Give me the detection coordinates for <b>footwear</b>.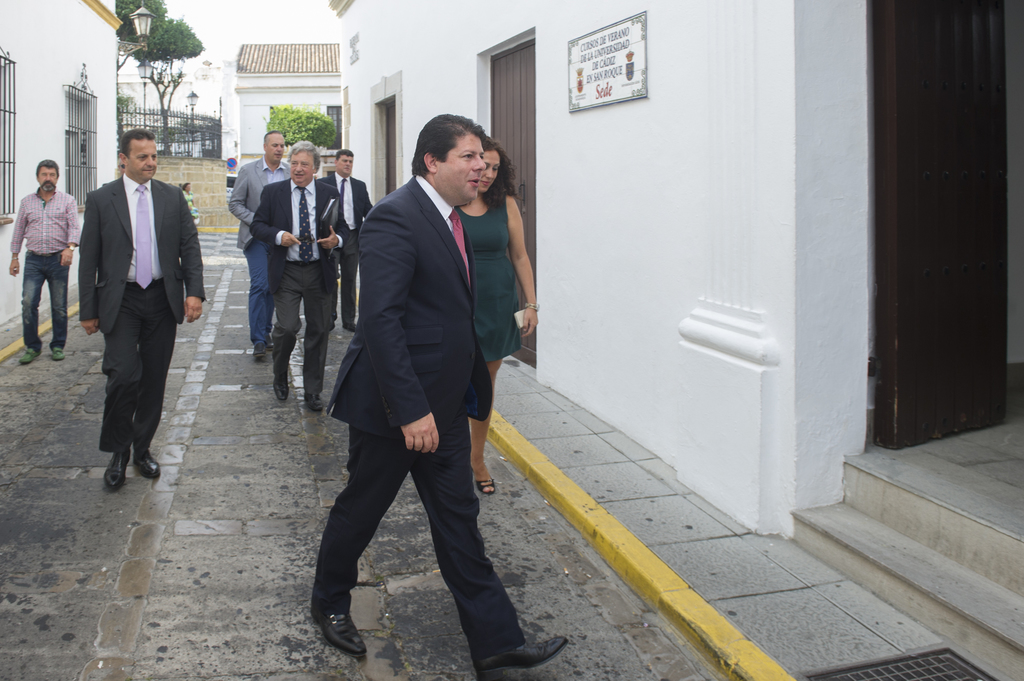
detection(474, 633, 564, 680).
